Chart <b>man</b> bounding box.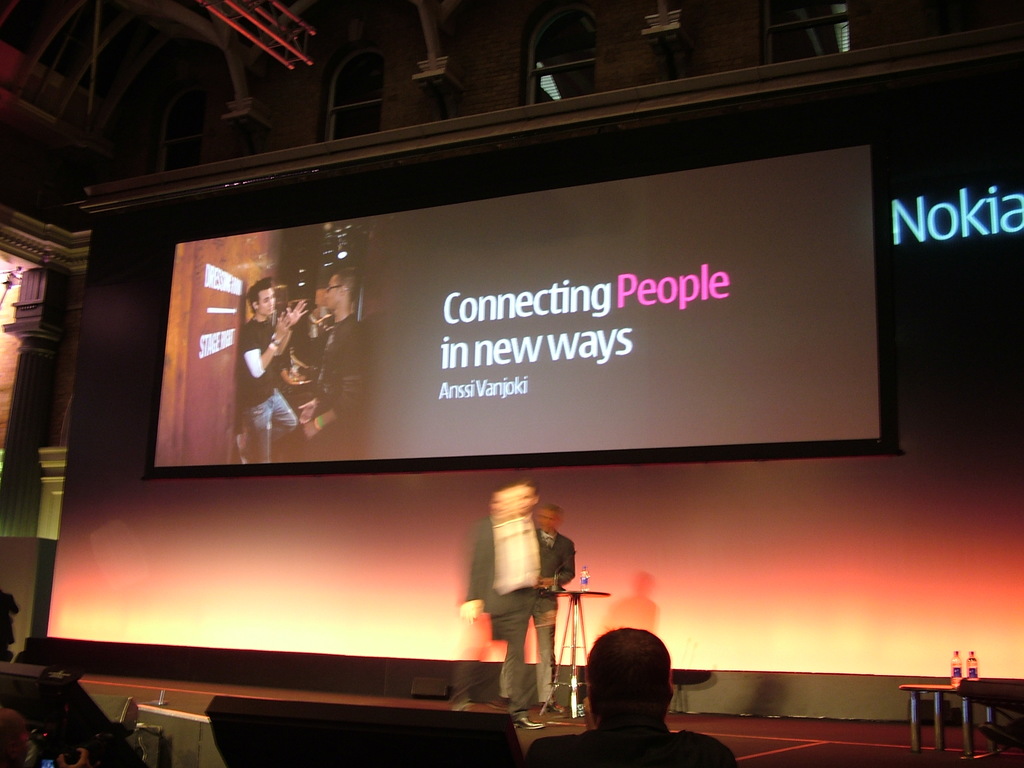
Charted: l=460, t=479, r=552, b=724.
